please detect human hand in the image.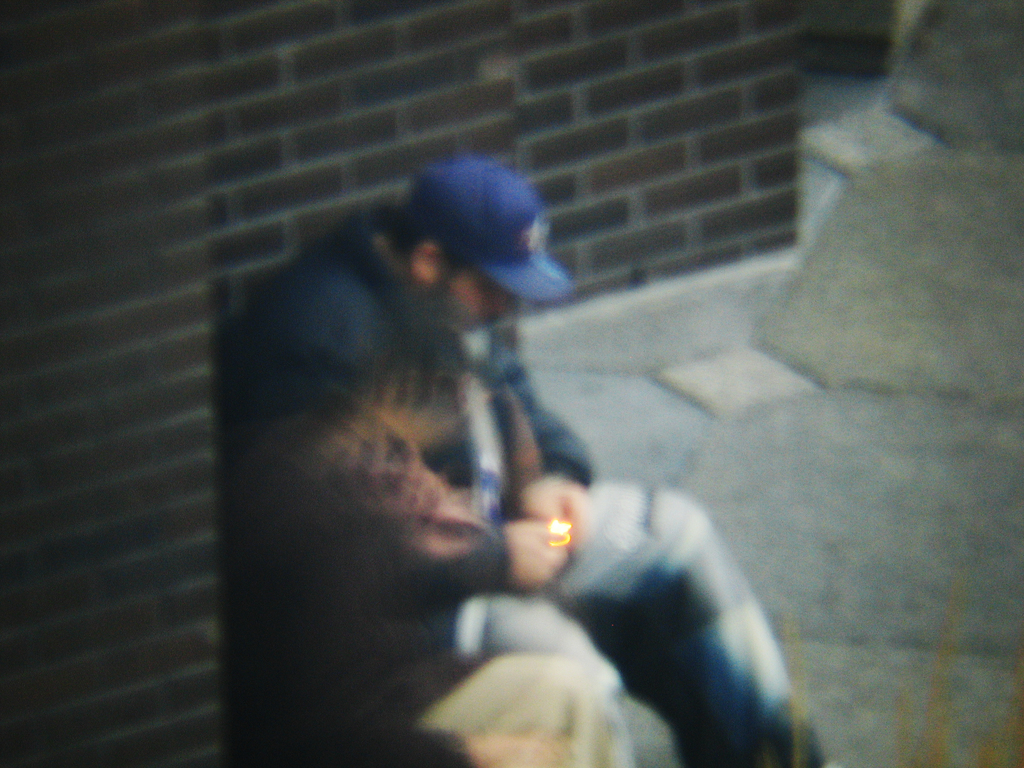
Rect(515, 466, 584, 543).
